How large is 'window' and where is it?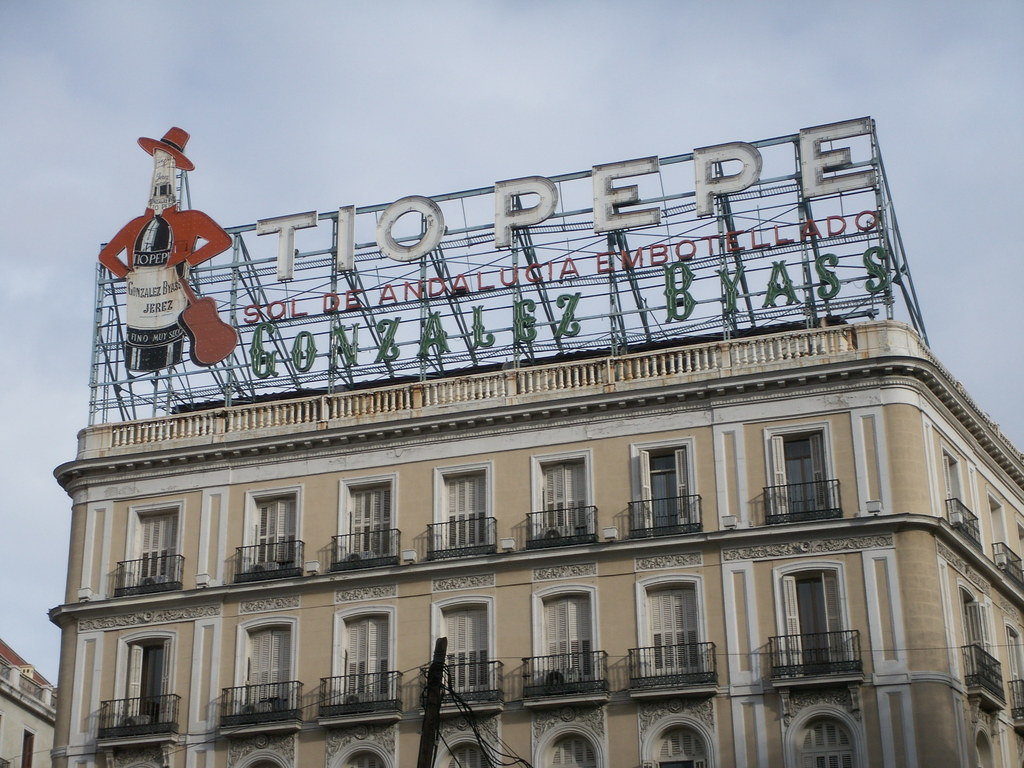
Bounding box: (x1=334, y1=611, x2=401, y2=706).
